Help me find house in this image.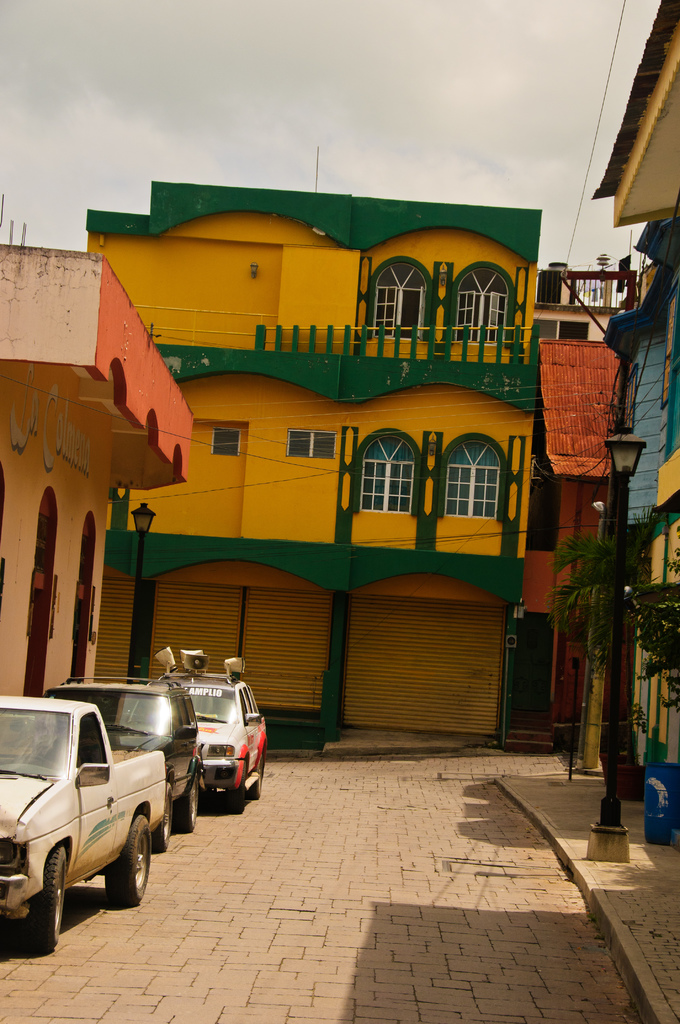
Found it: (89,178,540,748).
